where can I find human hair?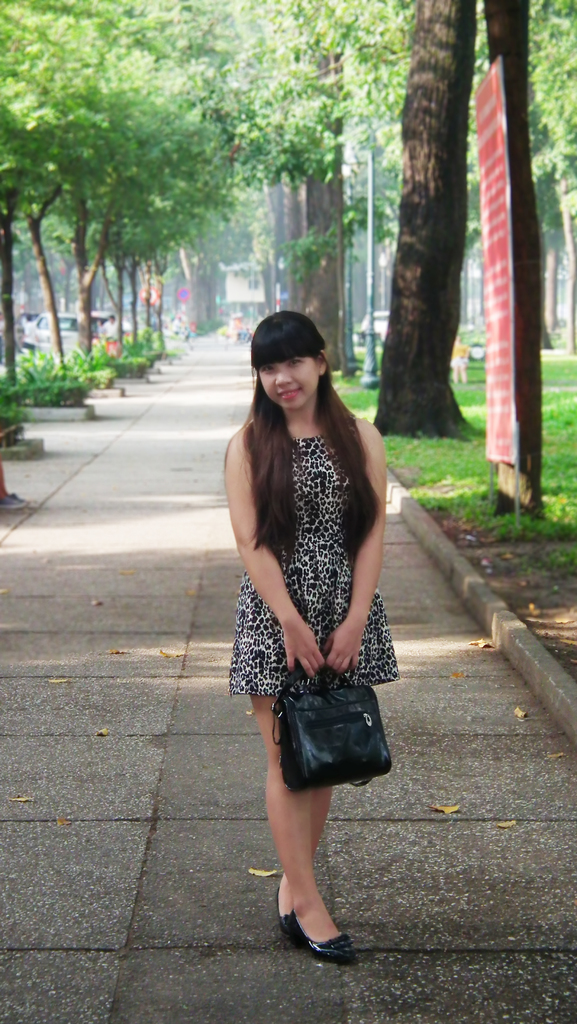
You can find it at (242,309,363,550).
